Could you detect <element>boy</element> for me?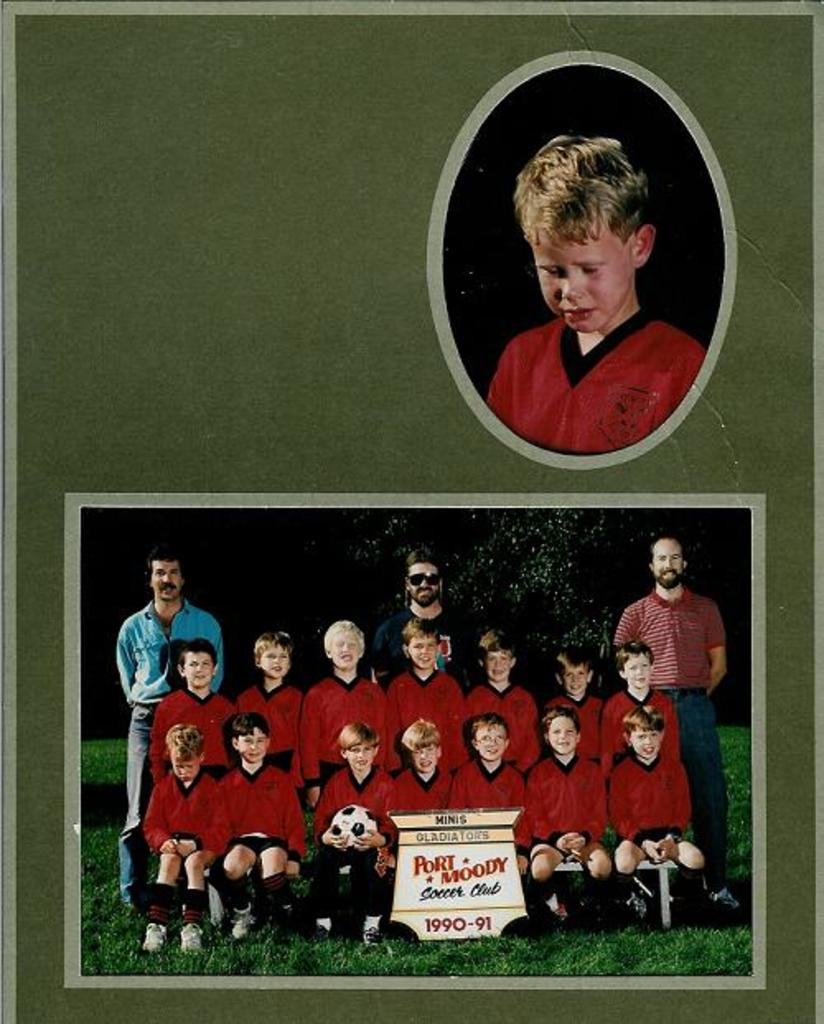
Detection result: [140,726,216,958].
